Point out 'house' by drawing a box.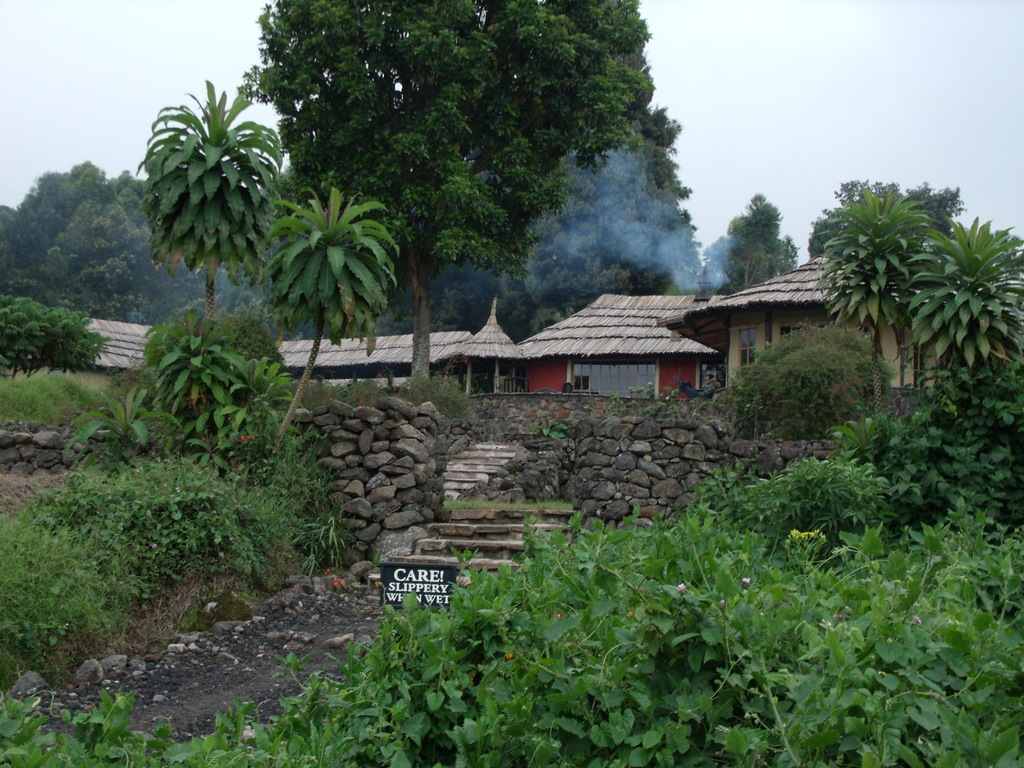
crop(63, 319, 165, 383).
